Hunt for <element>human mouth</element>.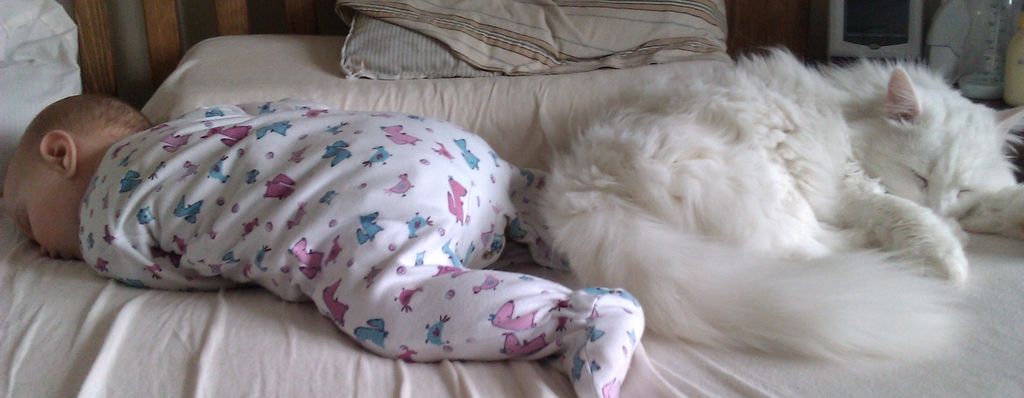
Hunted down at bbox(53, 250, 64, 263).
